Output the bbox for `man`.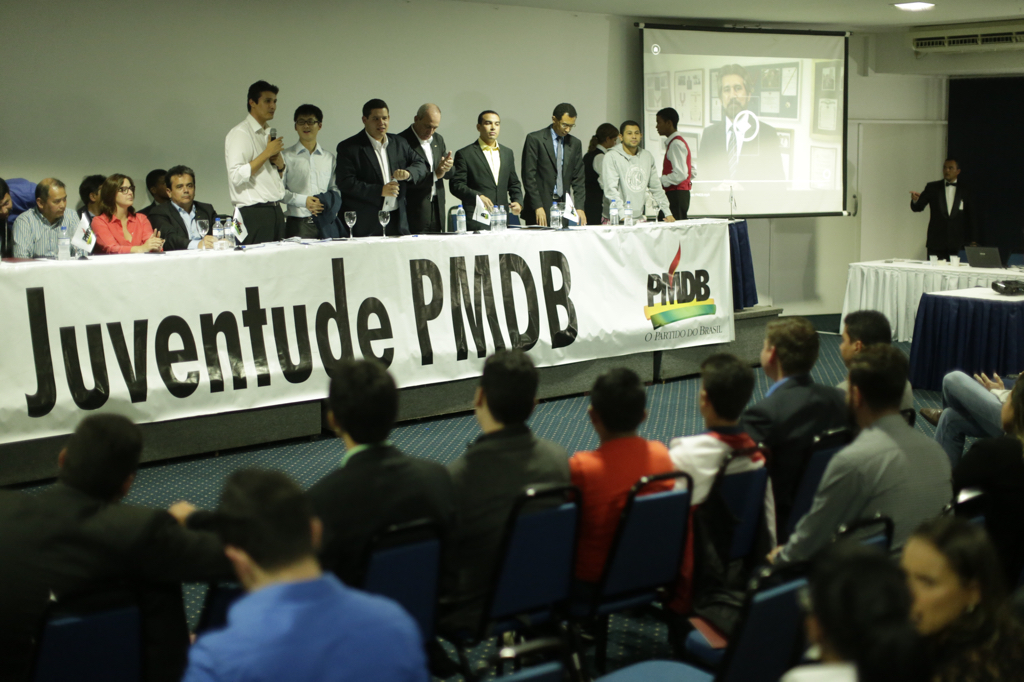
detection(185, 469, 426, 681).
